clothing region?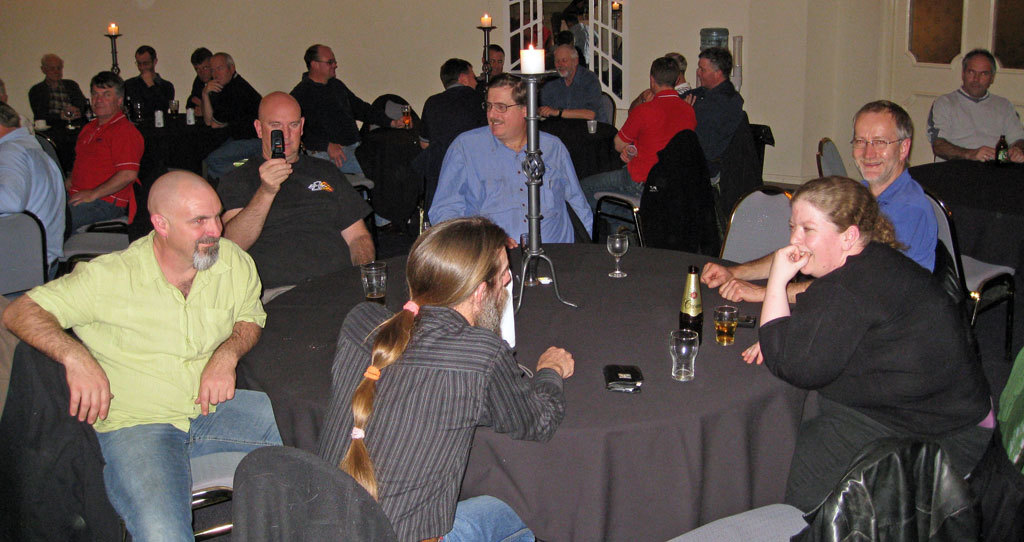
box=[757, 237, 990, 509]
